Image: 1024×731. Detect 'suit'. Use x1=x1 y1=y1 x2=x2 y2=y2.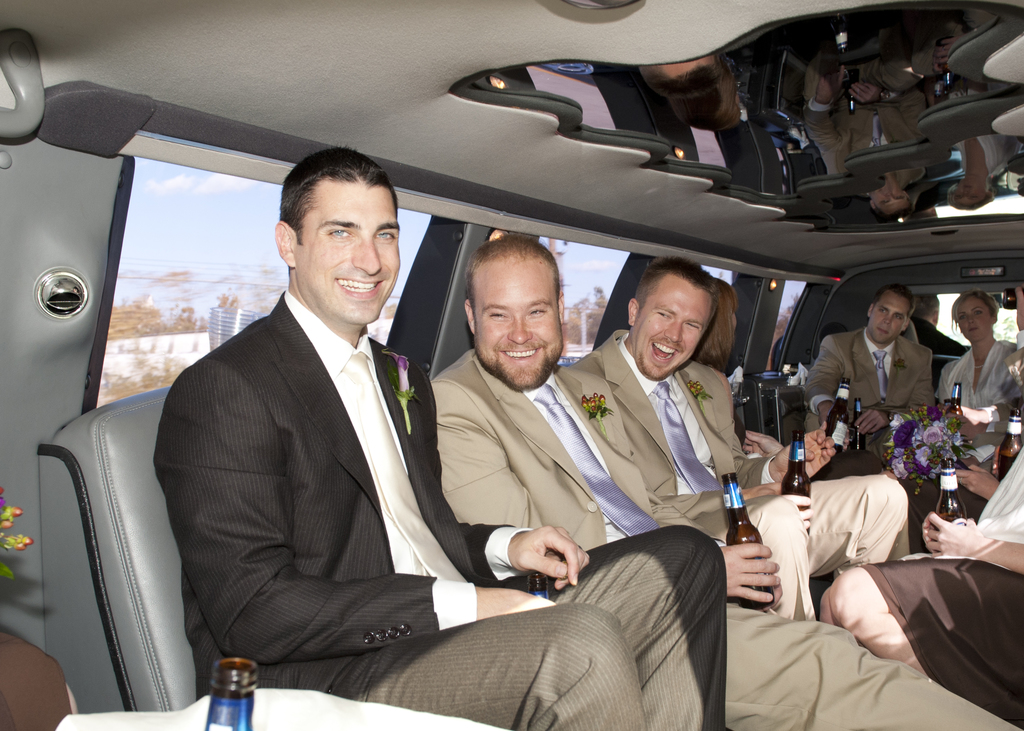
x1=150 y1=289 x2=536 y2=701.
